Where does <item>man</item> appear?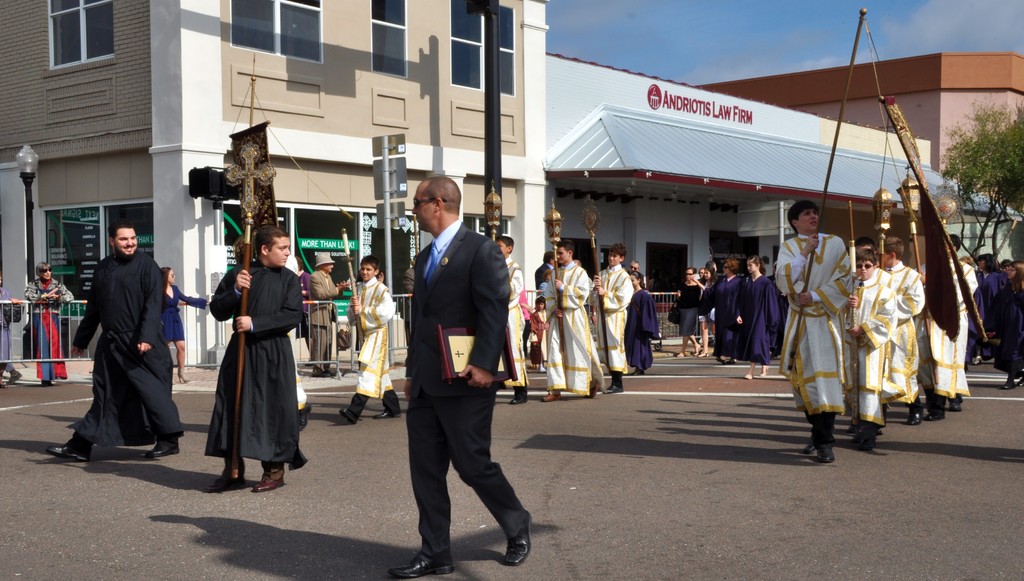
Appears at 536,238,609,399.
